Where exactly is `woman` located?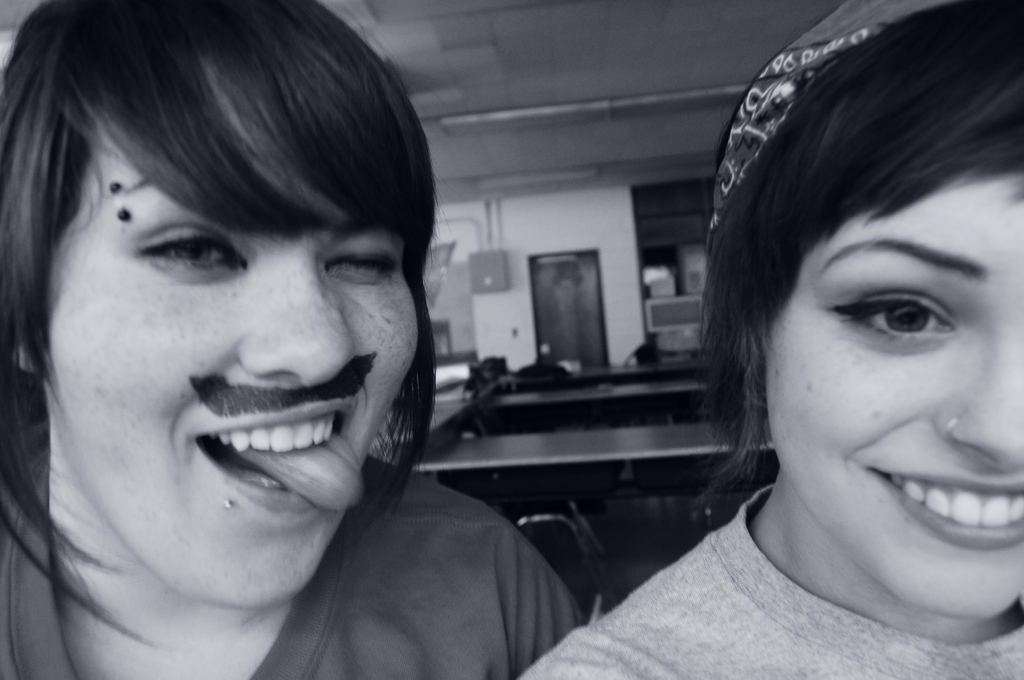
Its bounding box is 594,28,1023,679.
